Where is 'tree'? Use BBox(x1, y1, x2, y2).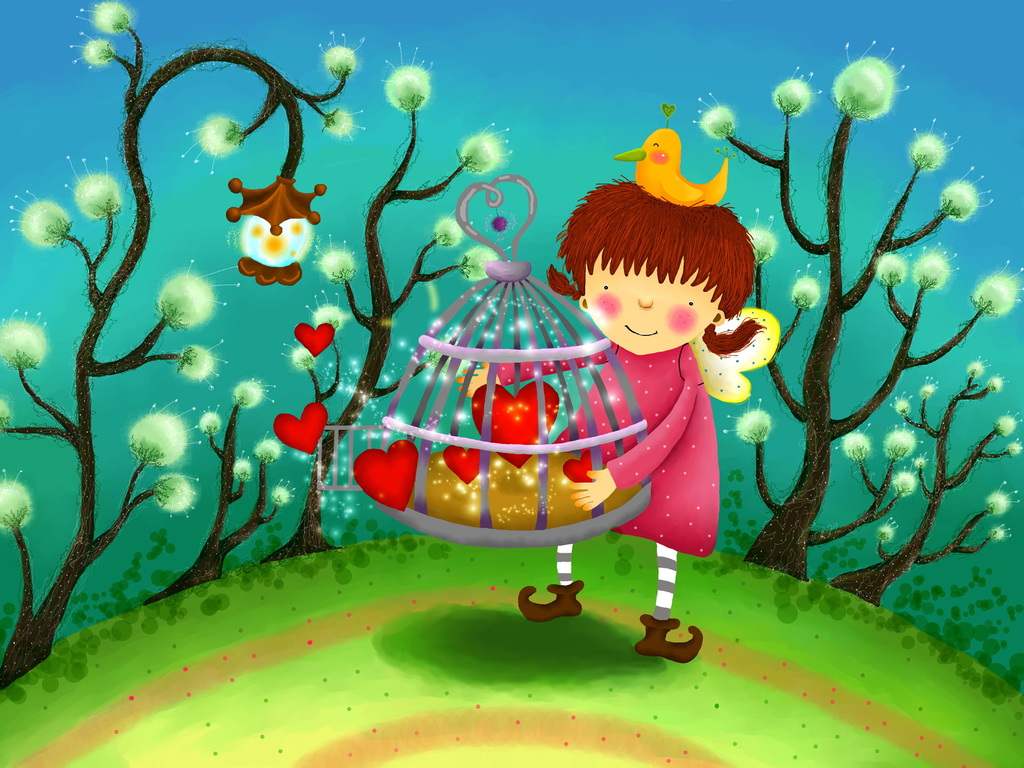
BBox(824, 350, 1023, 613).
